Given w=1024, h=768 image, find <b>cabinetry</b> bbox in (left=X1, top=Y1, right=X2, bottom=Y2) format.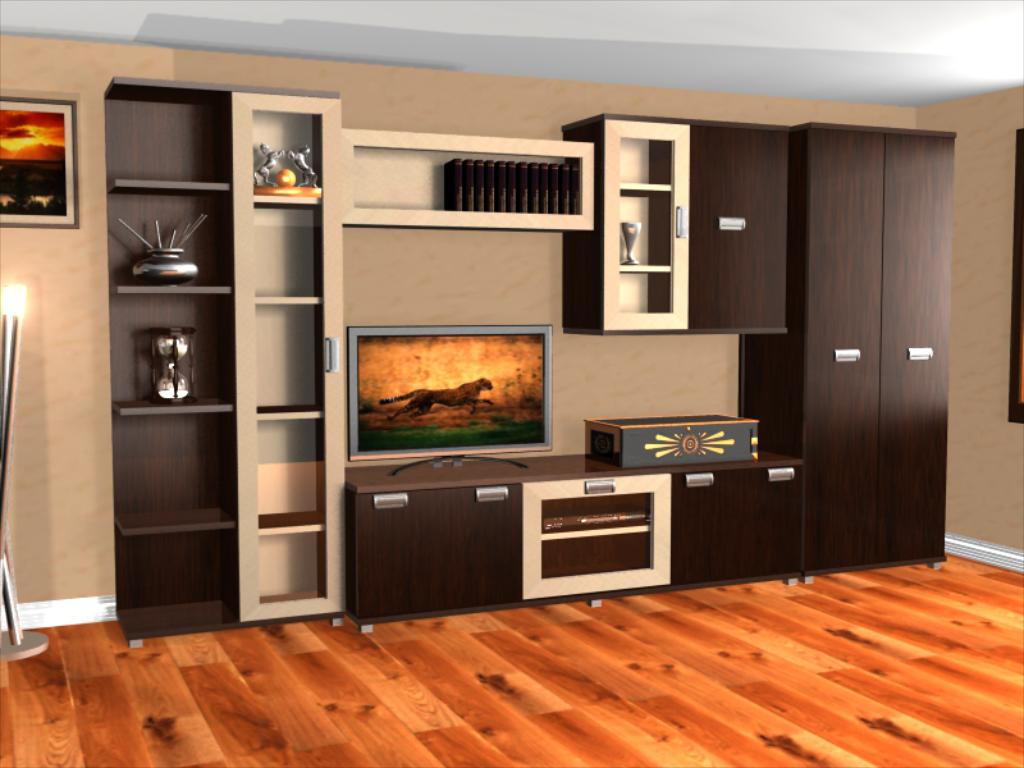
(left=99, top=170, right=229, bottom=297).
